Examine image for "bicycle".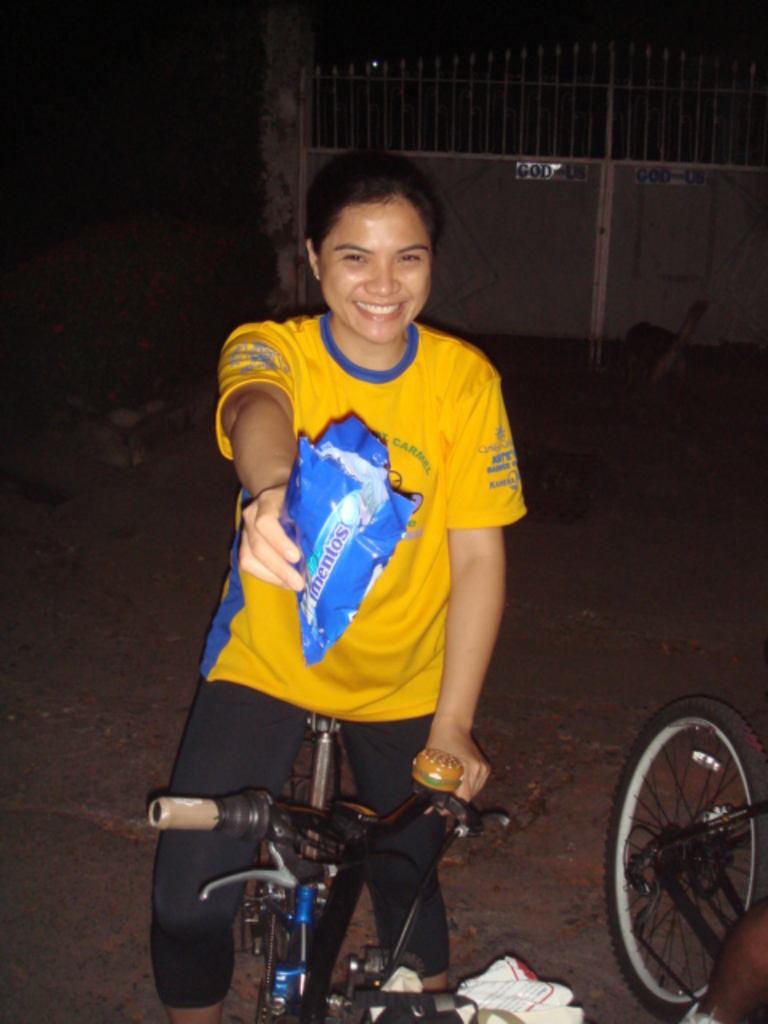
Examination result: box(160, 694, 493, 1011).
